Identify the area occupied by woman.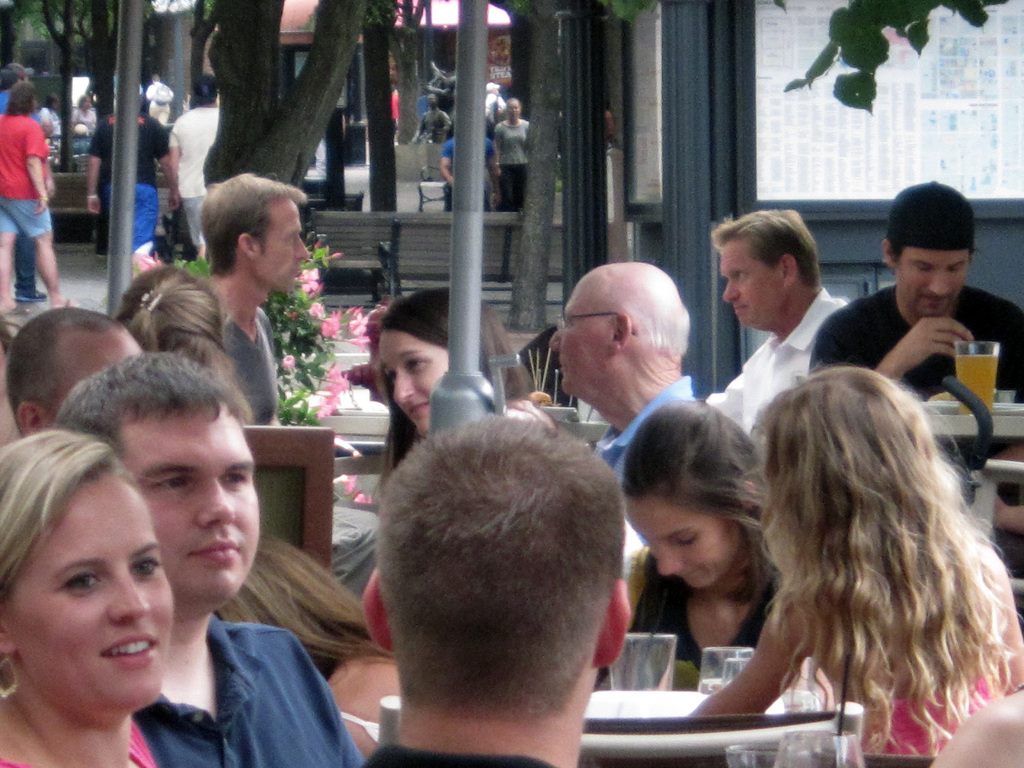
Area: box=[493, 96, 526, 211].
